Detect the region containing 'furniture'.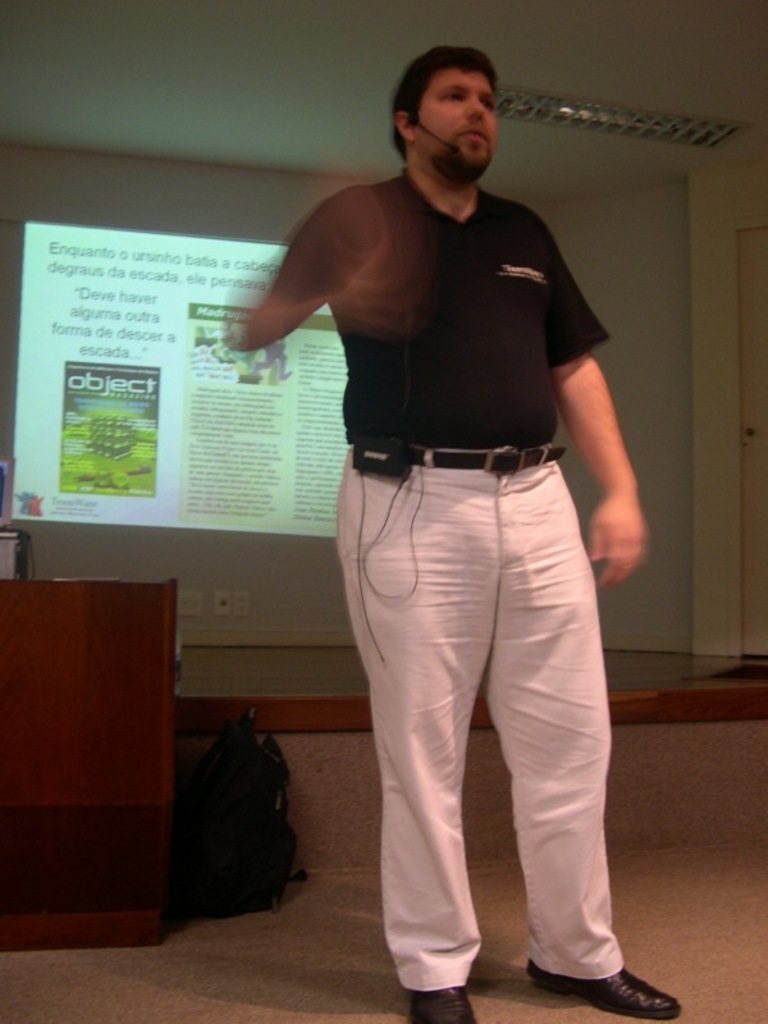
(left=0, top=580, right=174, bottom=954).
